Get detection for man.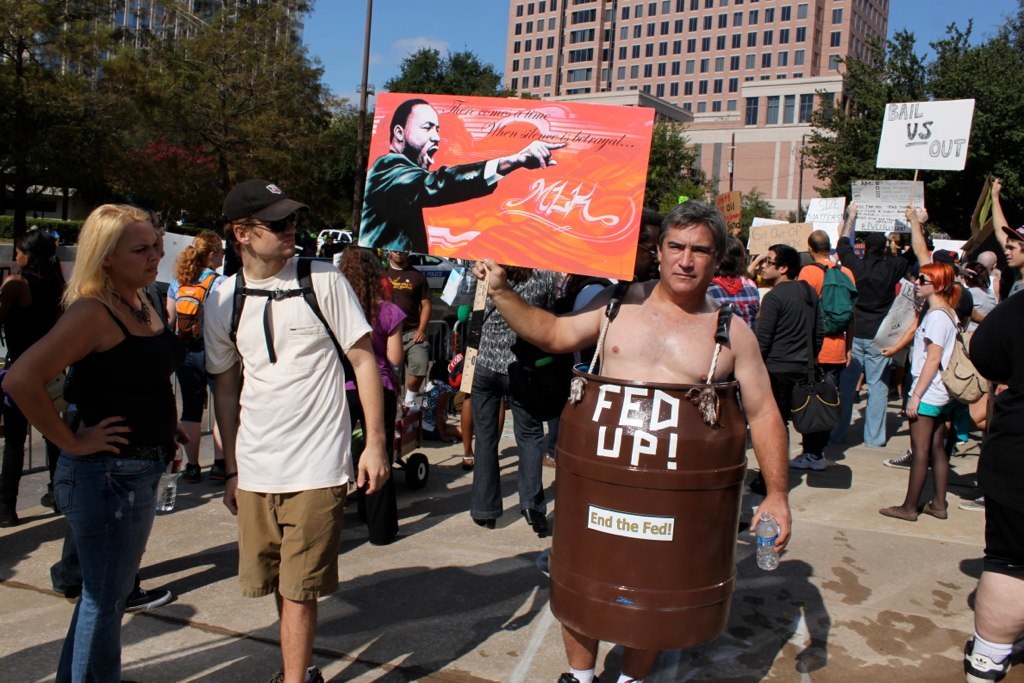
Detection: 831/191/924/451.
